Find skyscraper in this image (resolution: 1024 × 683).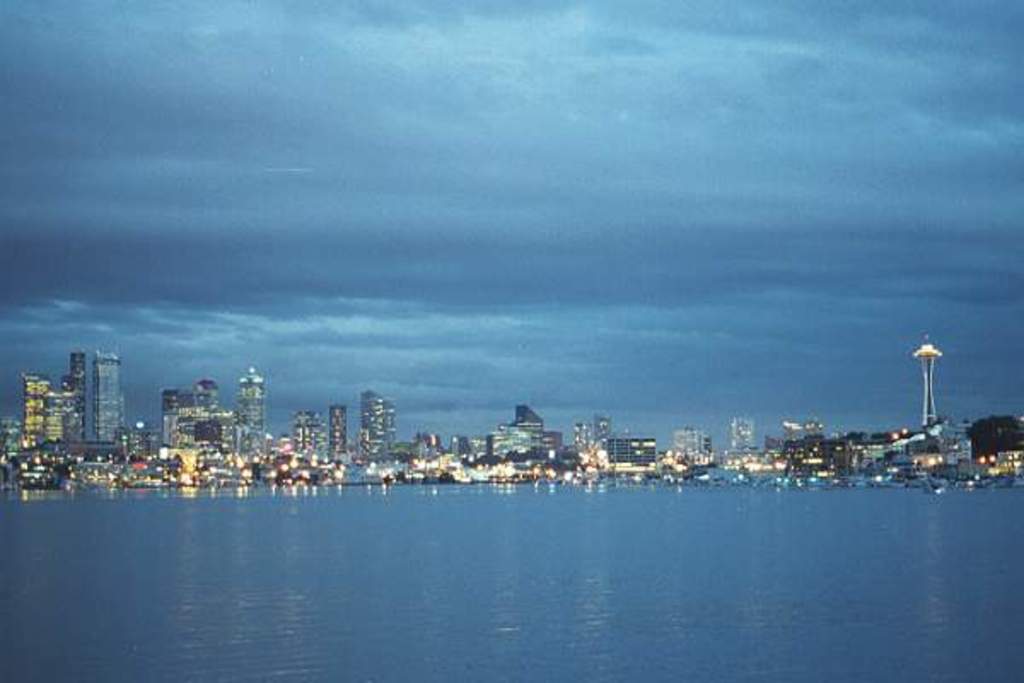
[x1=777, y1=415, x2=836, y2=466].
